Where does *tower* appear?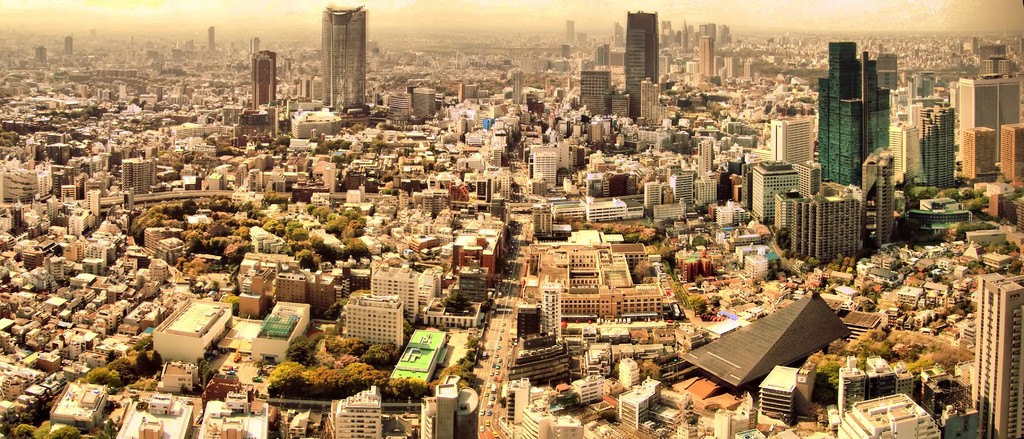
Appears at (949, 71, 1021, 181).
